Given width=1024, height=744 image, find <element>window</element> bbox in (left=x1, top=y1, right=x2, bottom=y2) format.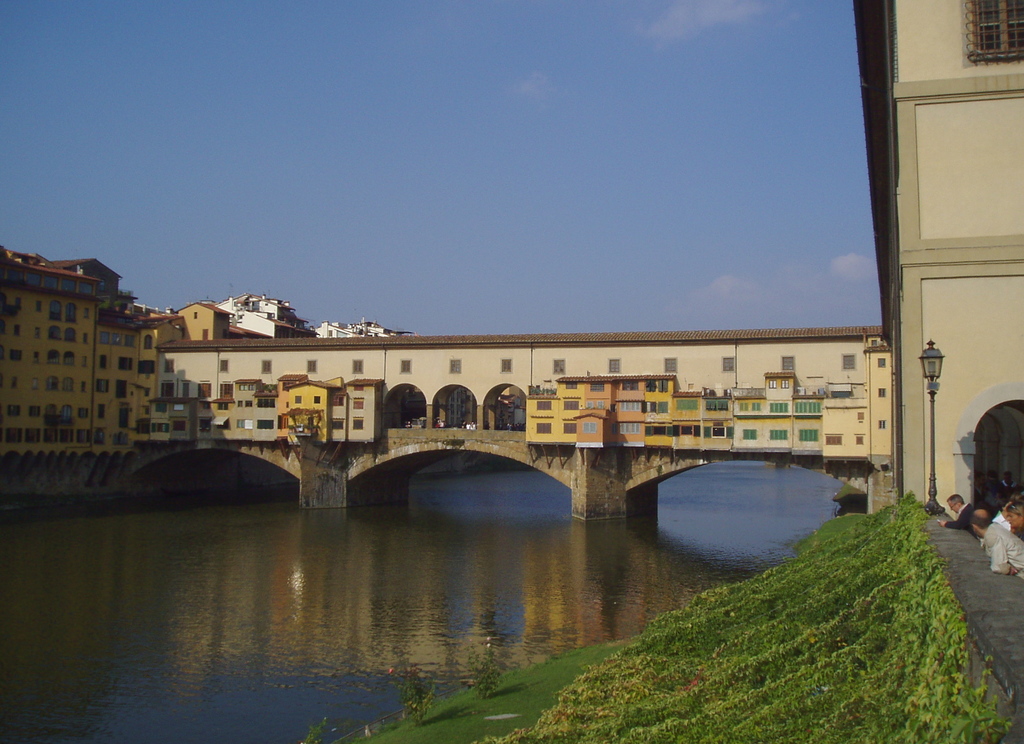
(left=660, top=381, right=666, bottom=390).
